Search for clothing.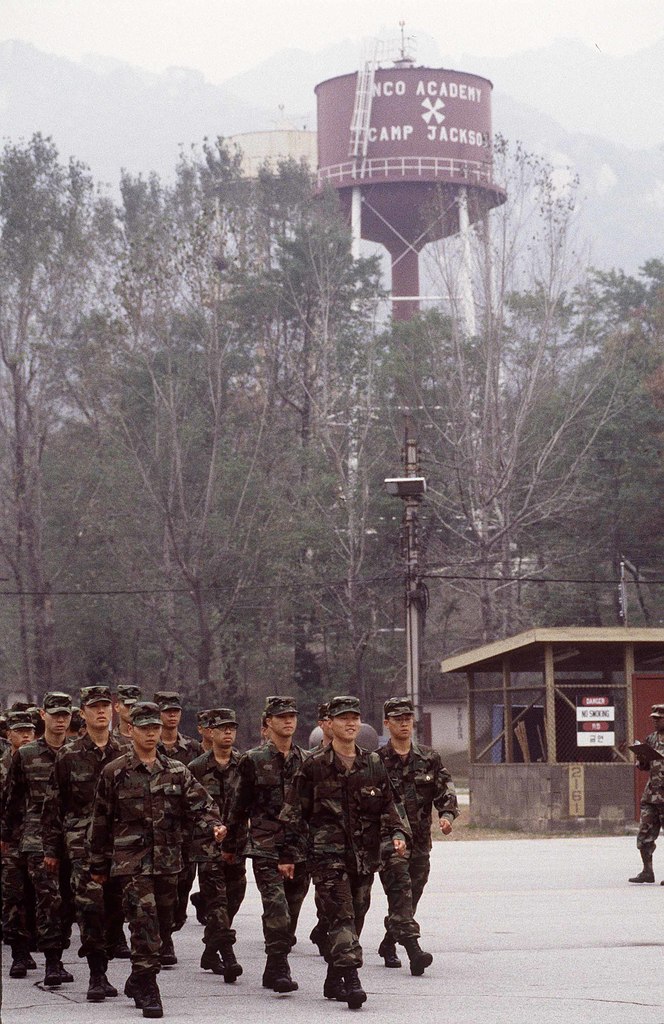
Found at (101,748,218,964).
